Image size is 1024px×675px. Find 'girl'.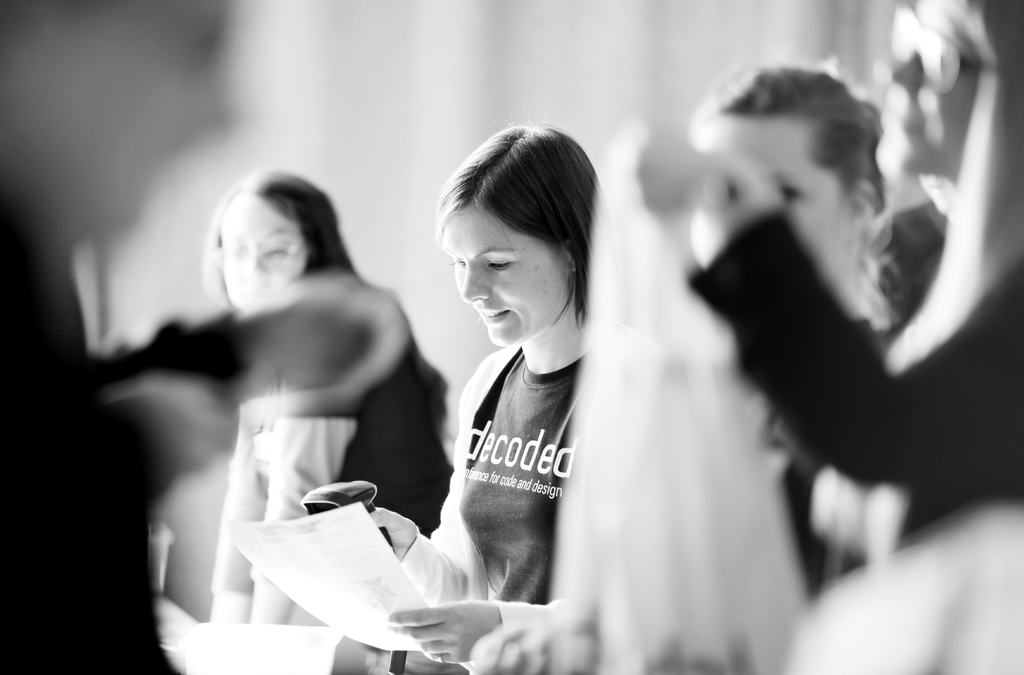
x1=472, y1=59, x2=895, y2=674.
